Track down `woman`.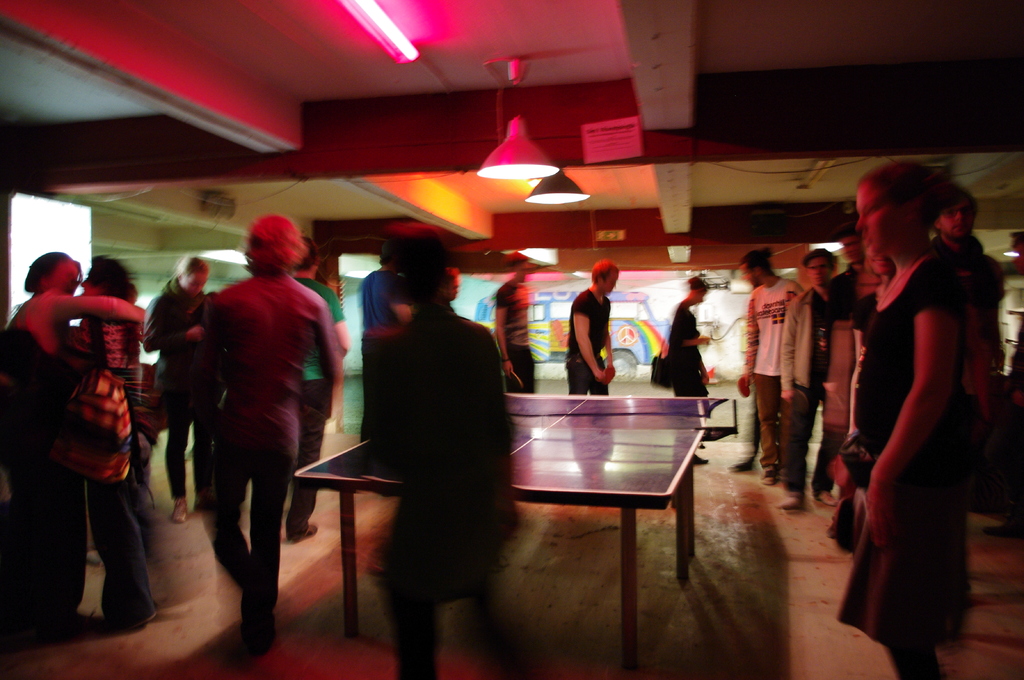
Tracked to box=[61, 252, 176, 640].
